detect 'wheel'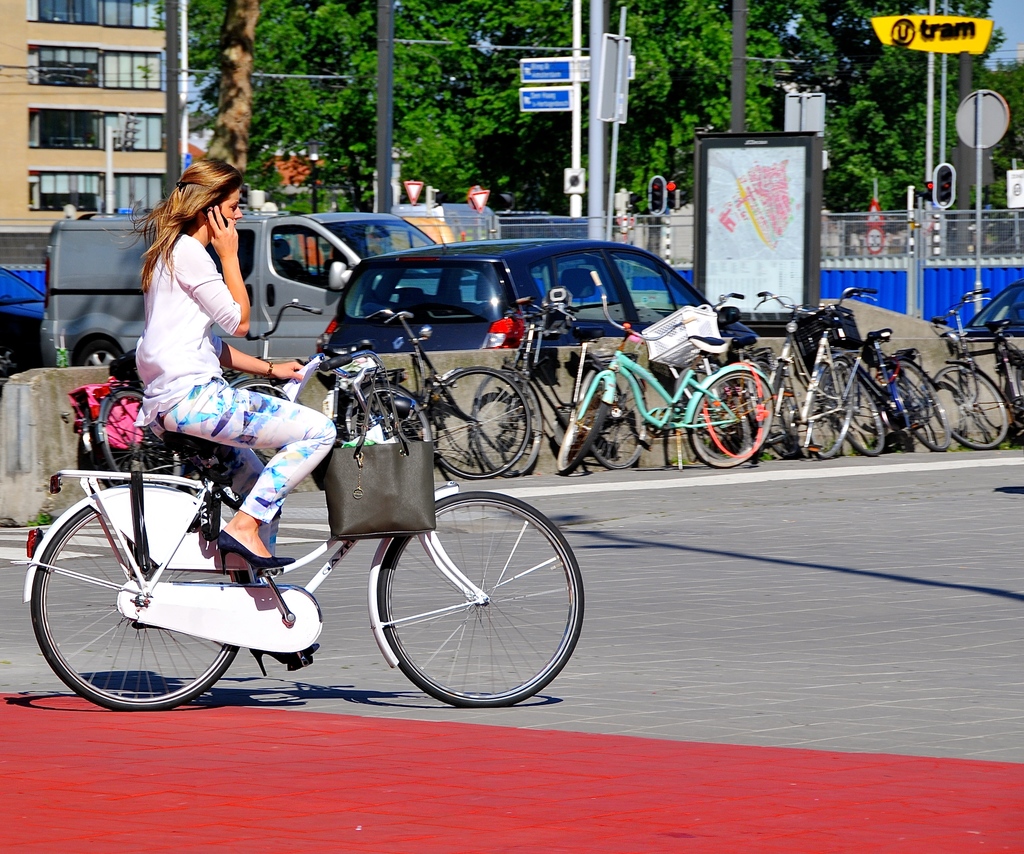
x1=553, y1=367, x2=609, y2=481
